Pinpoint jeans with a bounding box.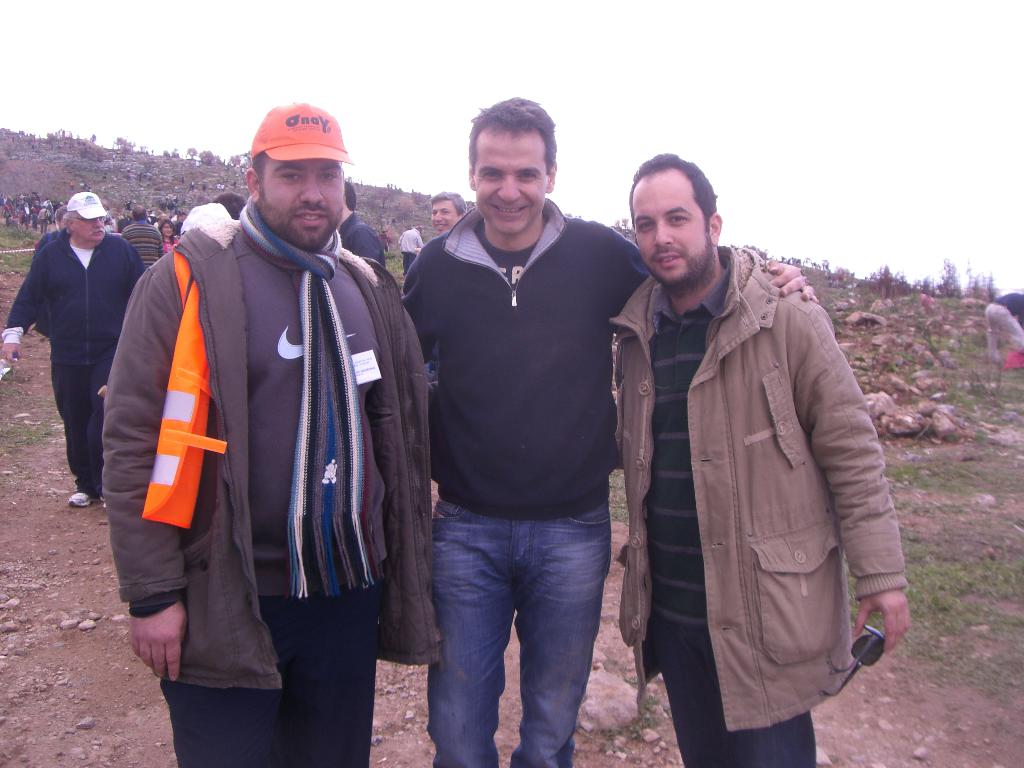
{"left": 160, "top": 588, "right": 380, "bottom": 767}.
